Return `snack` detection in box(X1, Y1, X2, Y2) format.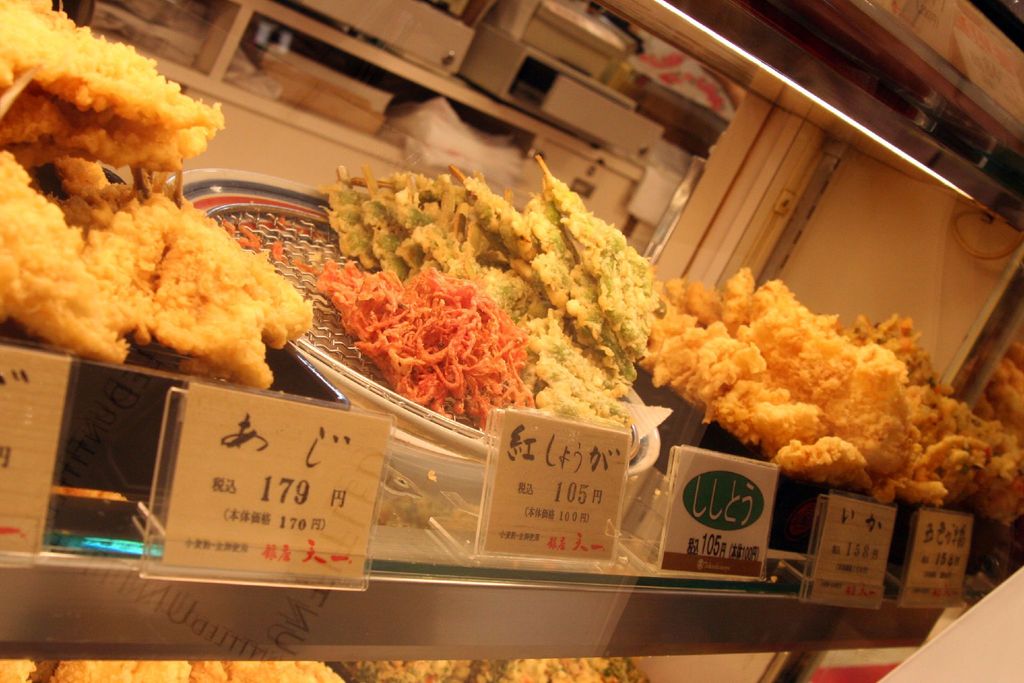
box(5, 124, 289, 387).
